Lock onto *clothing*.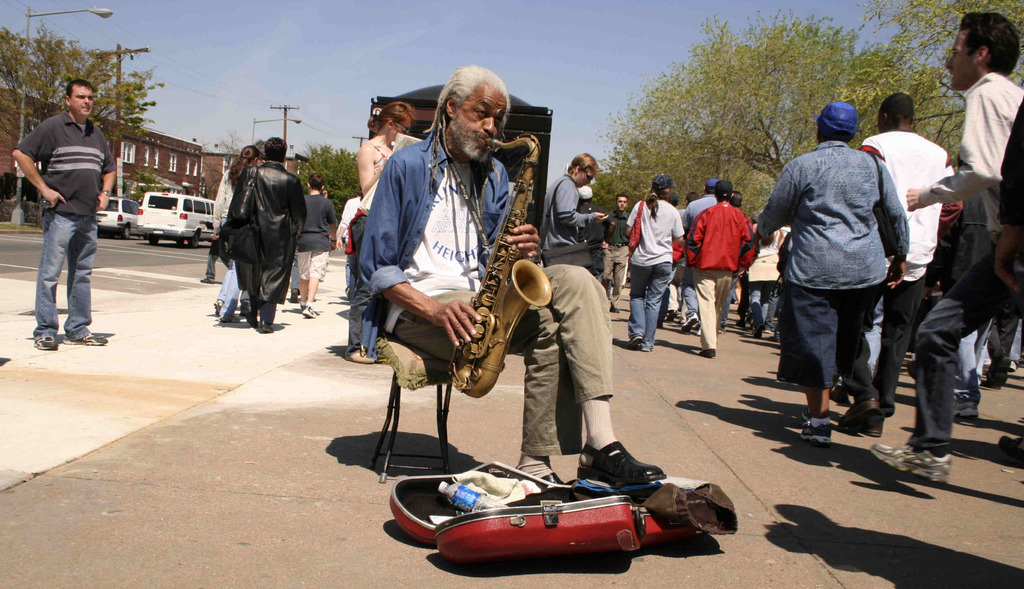
Locked: <bbox>904, 66, 1023, 454</bbox>.
